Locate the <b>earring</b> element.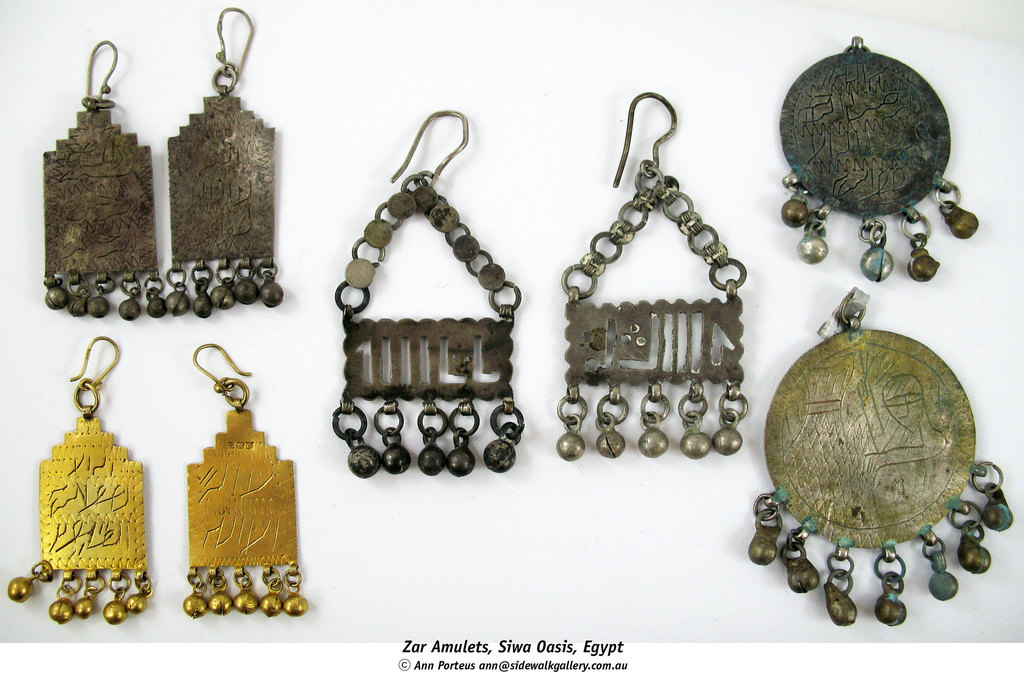
Element bbox: crop(38, 36, 168, 321).
